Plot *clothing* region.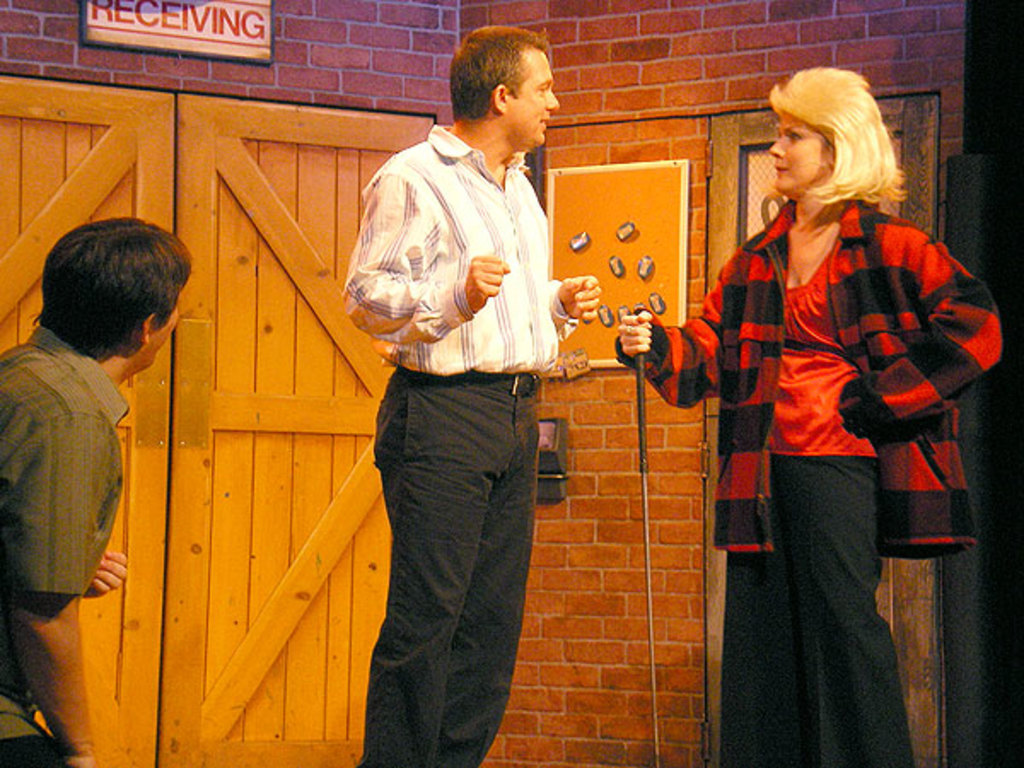
Plotted at x1=618, y1=191, x2=1000, y2=766.
